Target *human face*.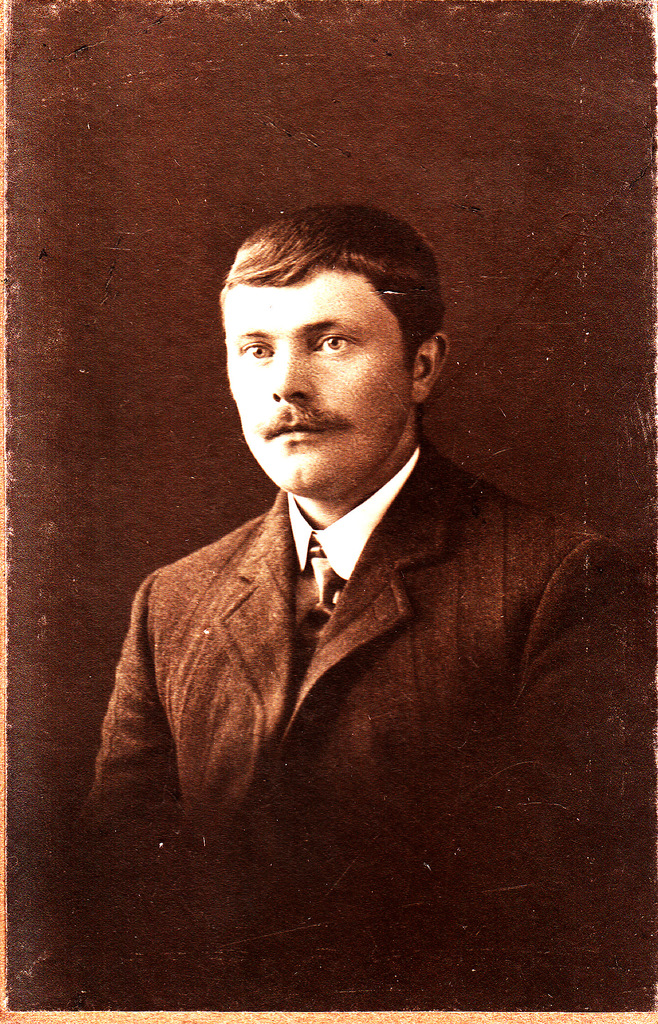
Target region: <bbox>229, 267, 407, 505</bbox>.
